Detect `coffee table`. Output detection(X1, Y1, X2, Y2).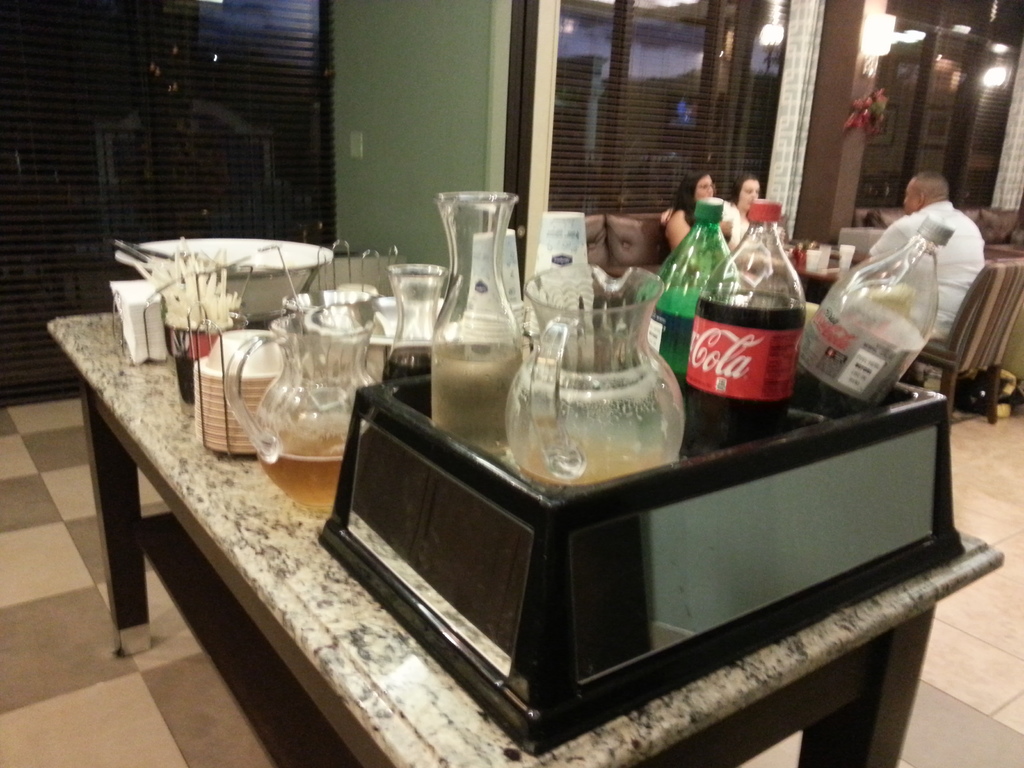
detection(77, 264, 1023, 767).
